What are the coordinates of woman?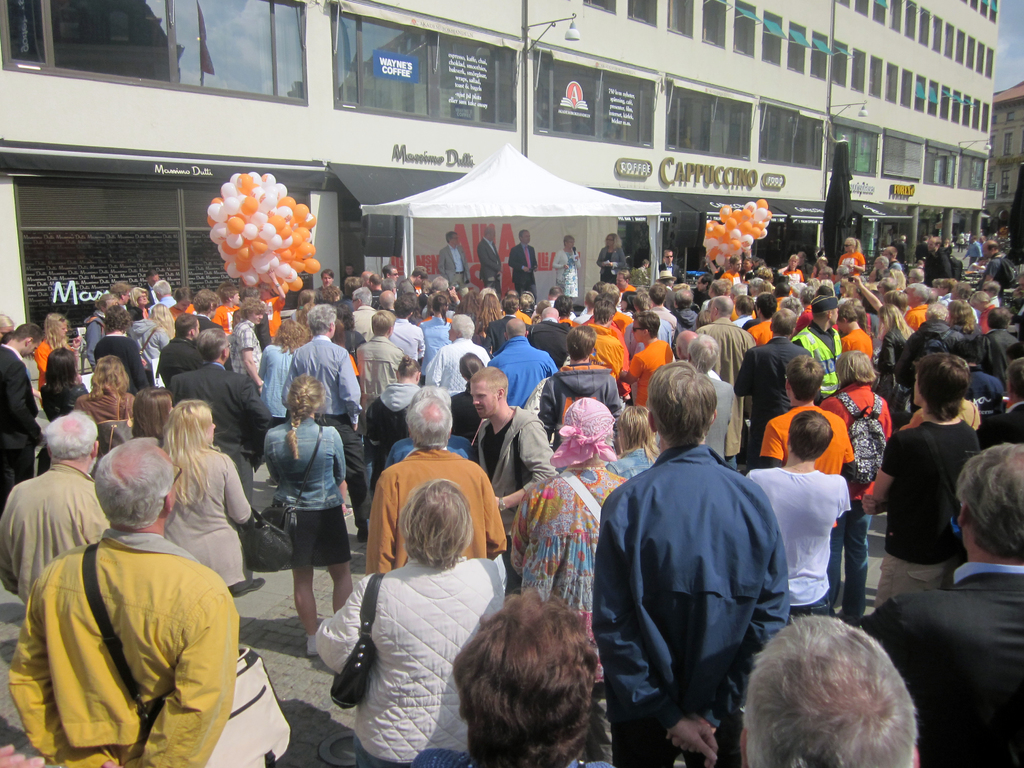
(607,412,657,476).
